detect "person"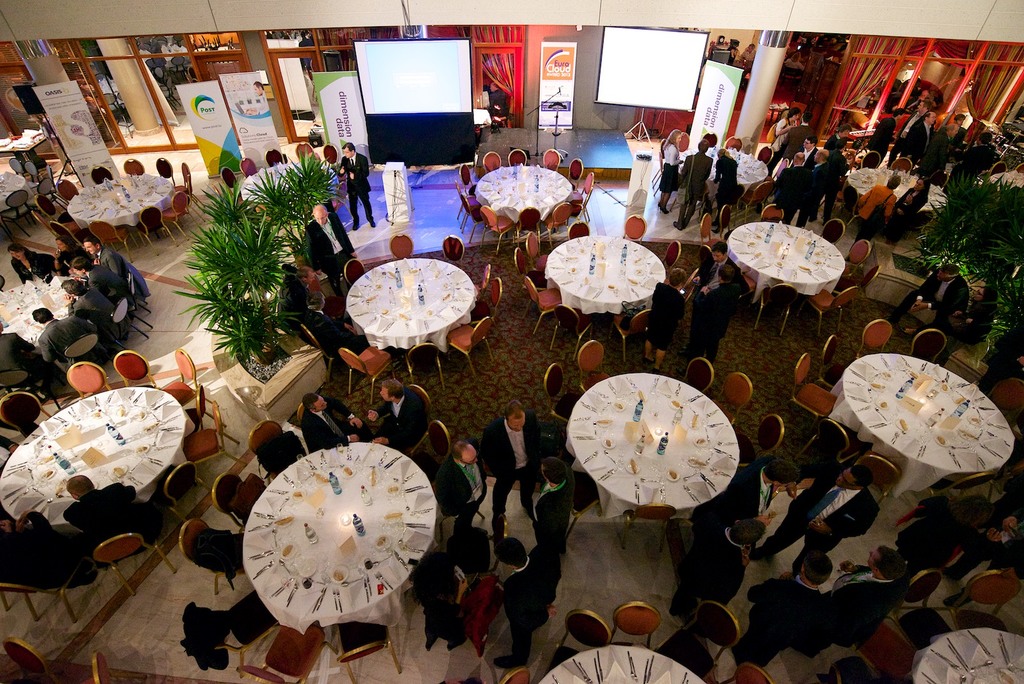
[x1=0, y1=247, x2=133, y2=396]
